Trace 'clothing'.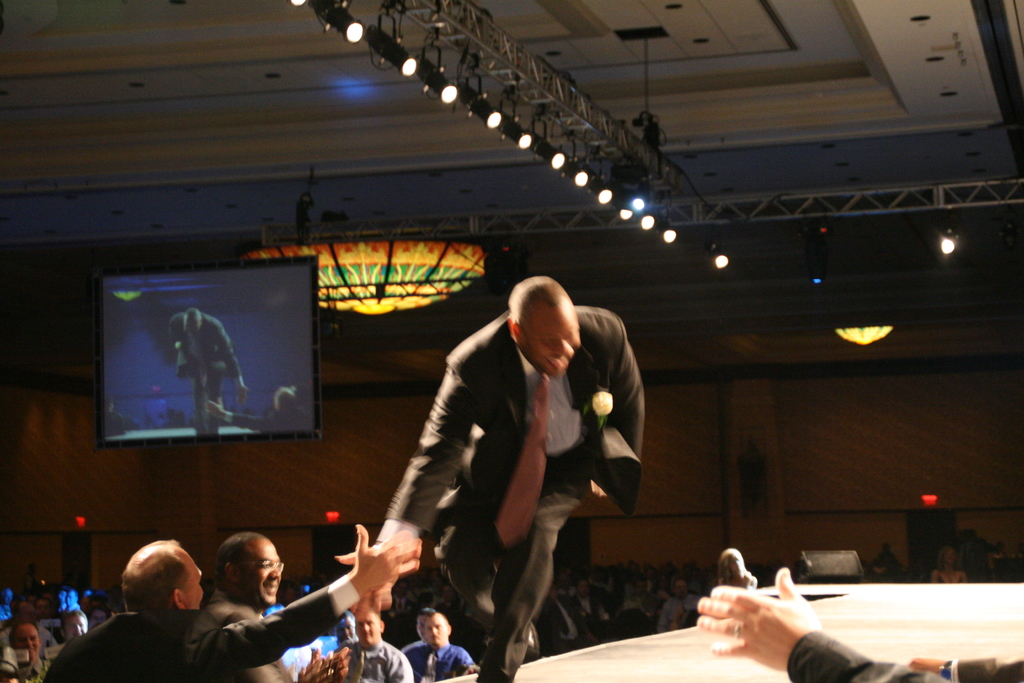
Traced to {"left": 42, "top": 591, "right": 363, "bottom": 682}.
